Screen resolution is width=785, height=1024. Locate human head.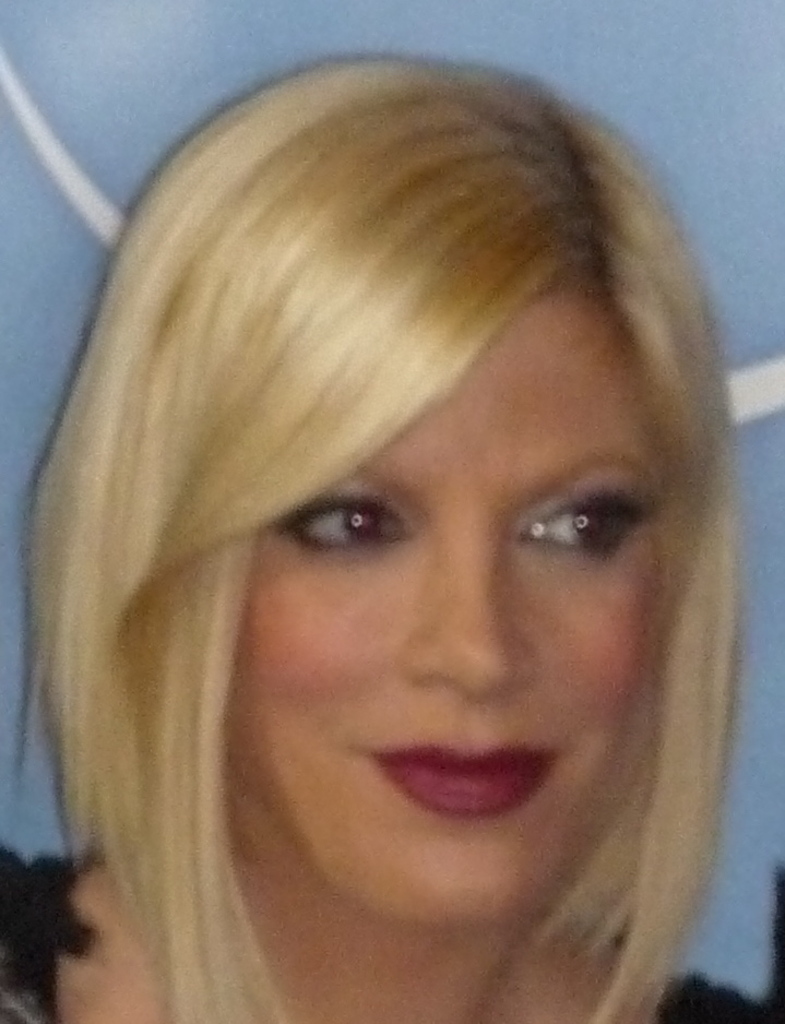
locate(29, 66, 723, 958).
